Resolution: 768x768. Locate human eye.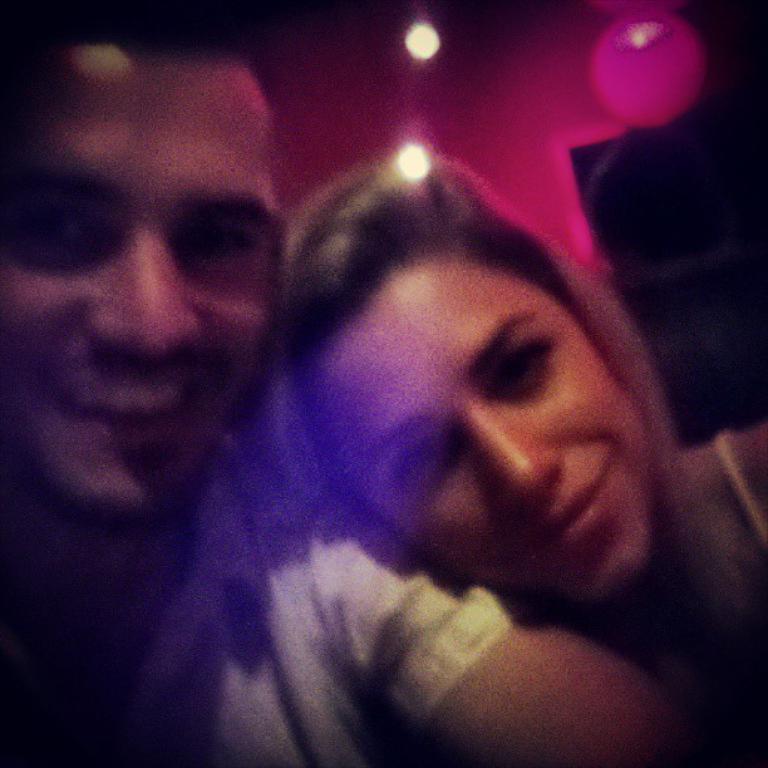
(181, 222, 257, 264).
